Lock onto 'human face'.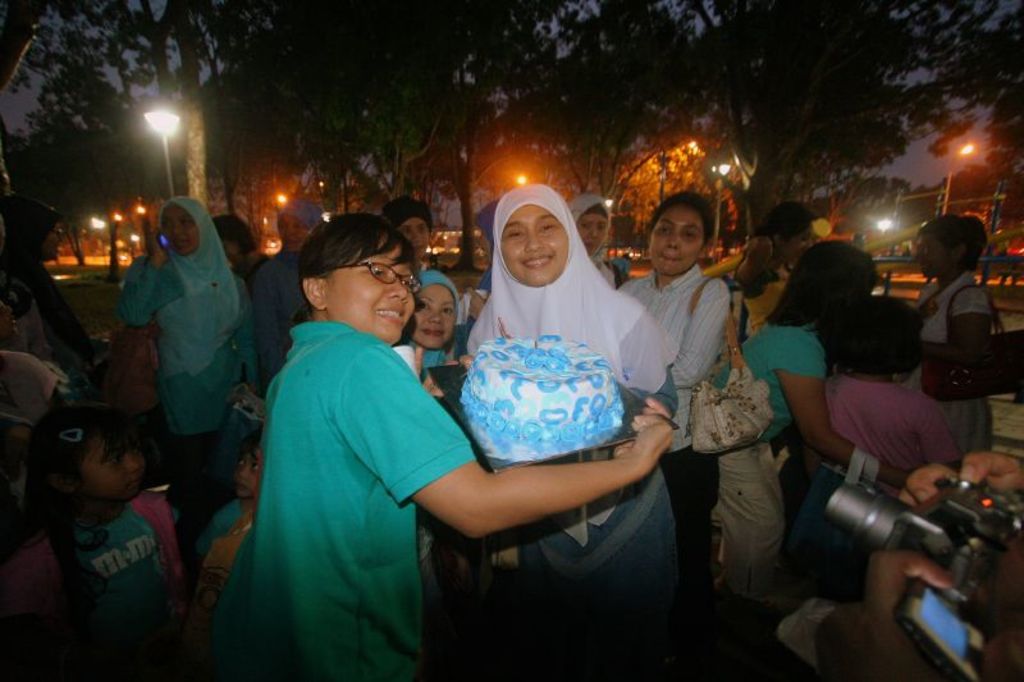
Locked: bbox=(237, 443, 262, 496).
